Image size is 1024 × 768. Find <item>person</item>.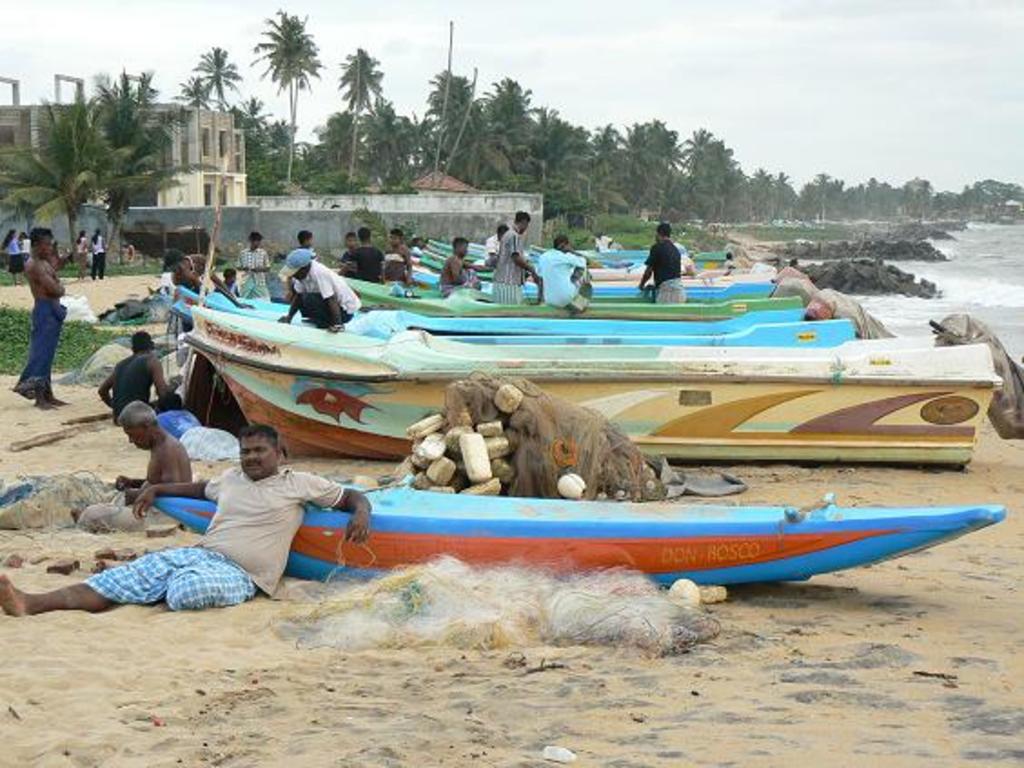
crop(4, 425, 372, 614).
